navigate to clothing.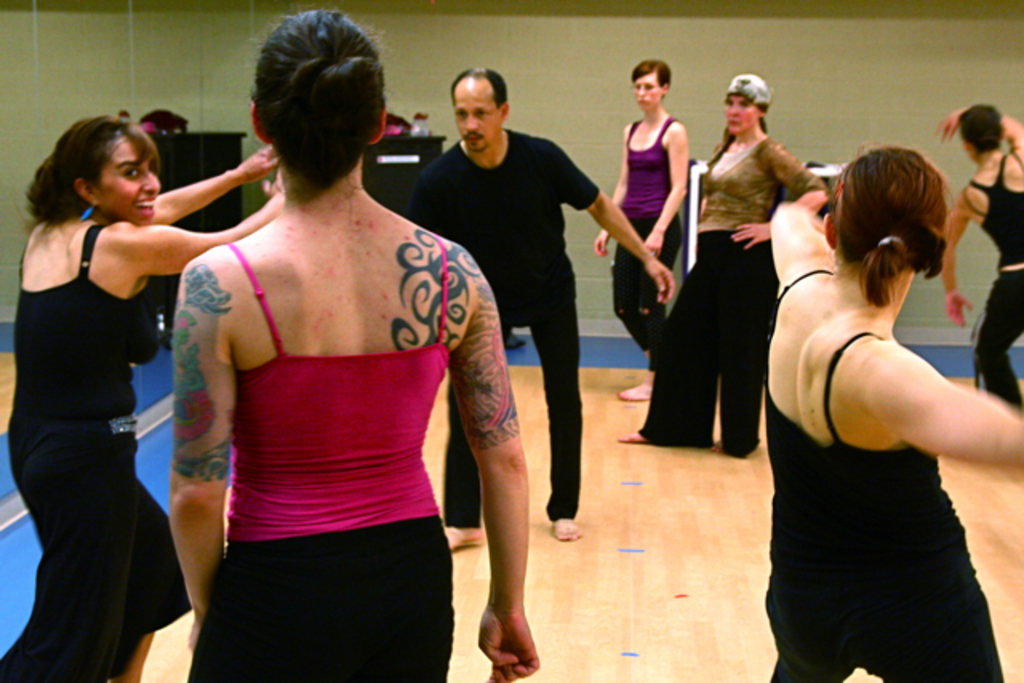
Navigation target: {"x1": 200, "y1": 238, "x2": 443, "y2": 681}.
